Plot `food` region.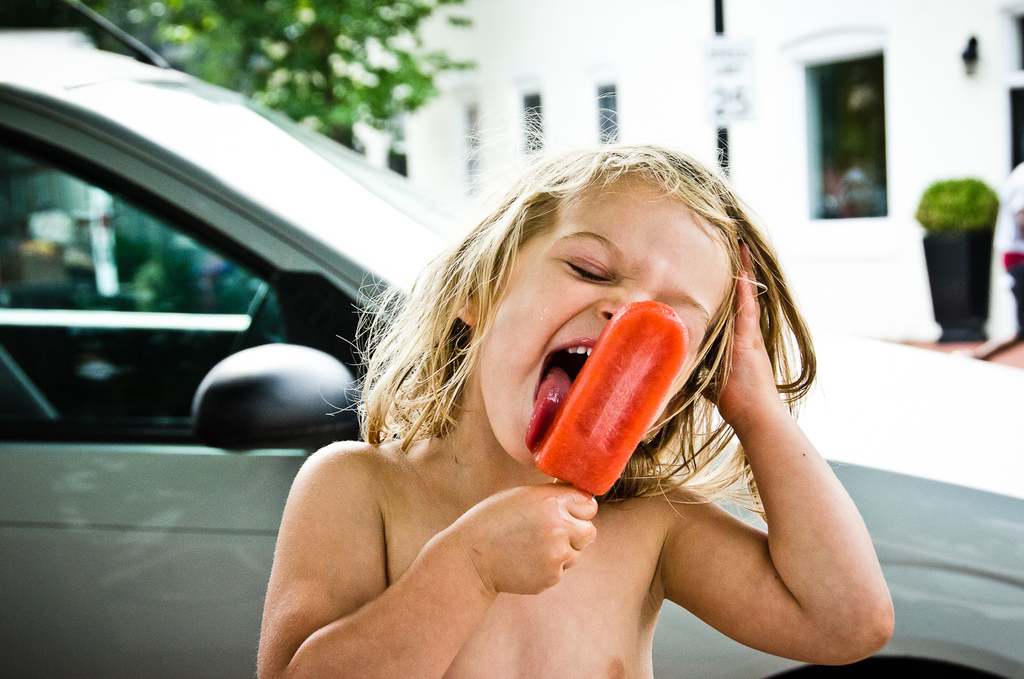
Plotted at 537, 294, 702, 487.
